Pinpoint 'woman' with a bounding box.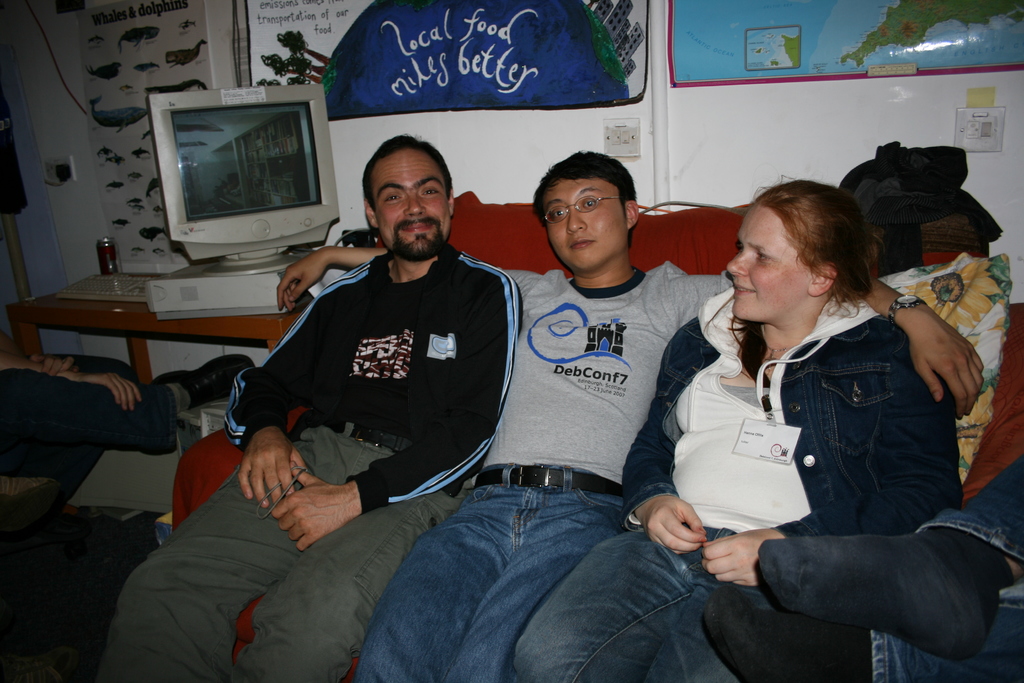
{"left": 512, "top": 168, "right": 964, "bottom": 682}.
